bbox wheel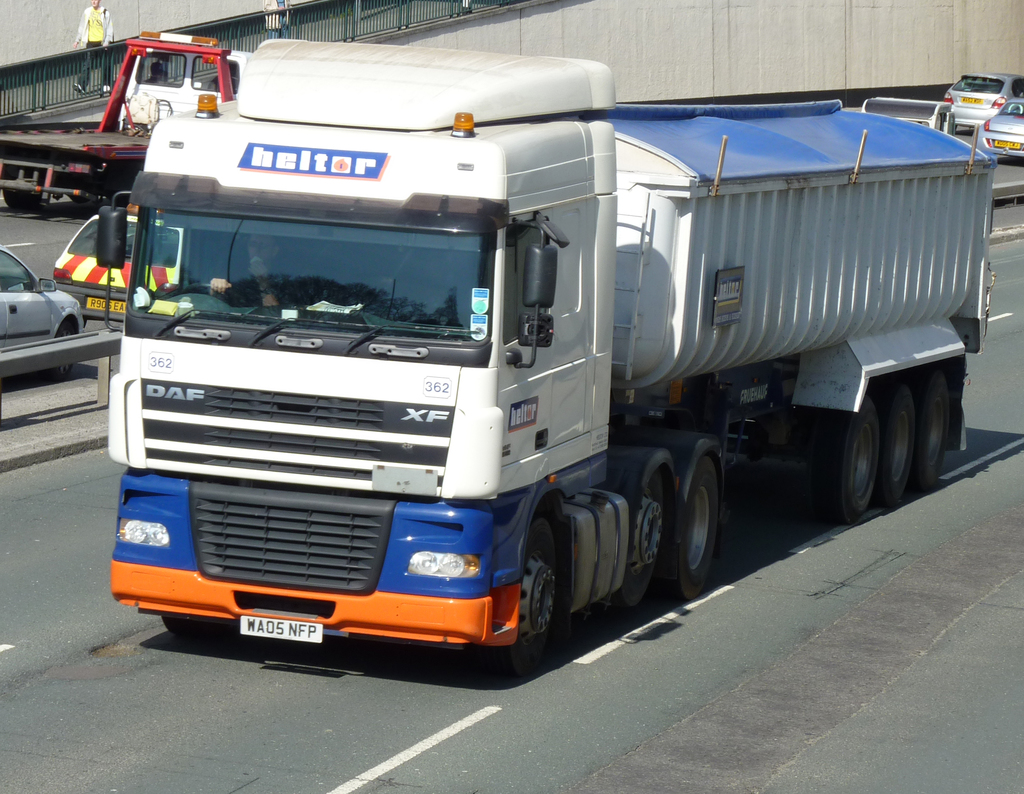
locate(919, 374, 950, 490)
